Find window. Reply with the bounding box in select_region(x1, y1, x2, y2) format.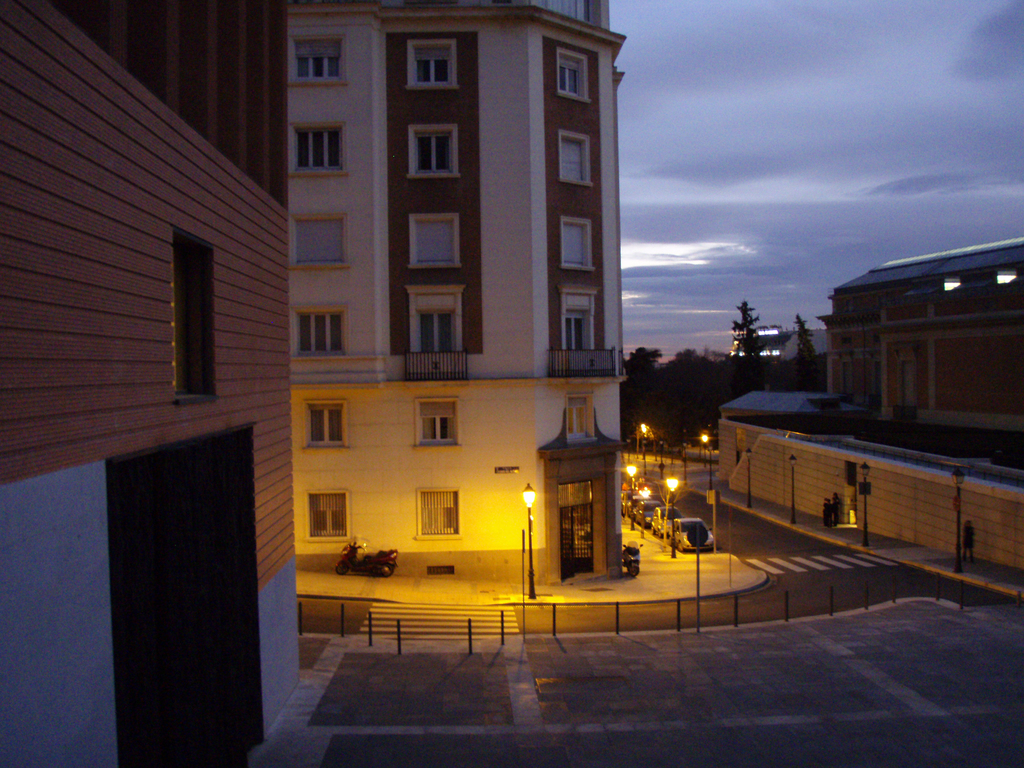
select_region(291, 218, 345, 266).
